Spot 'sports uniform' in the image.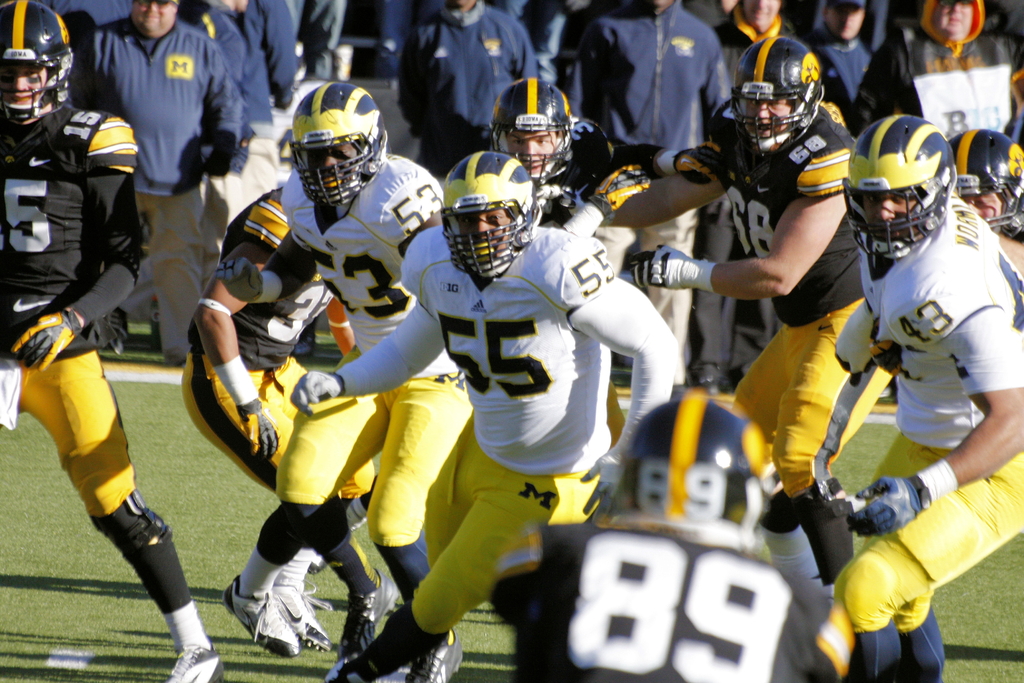
'sports uniform' found at [left=298, top=146, right=655, bottom=680].
